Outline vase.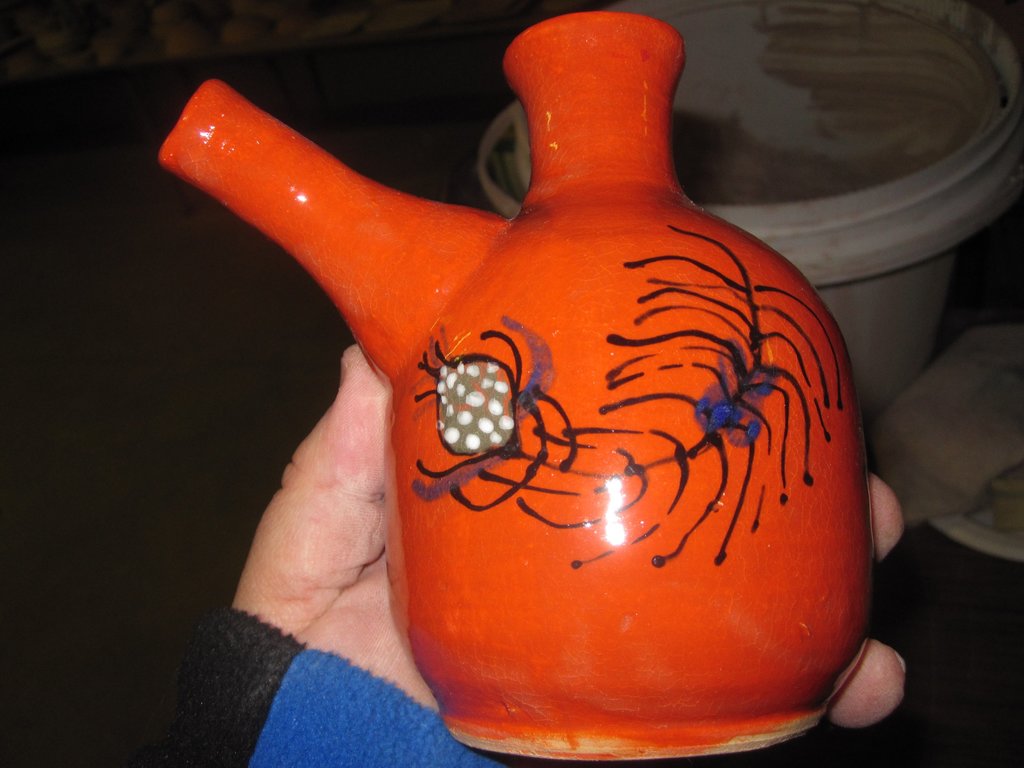
Outline: <bbox>153, 8, 872, 764</bbox>.
